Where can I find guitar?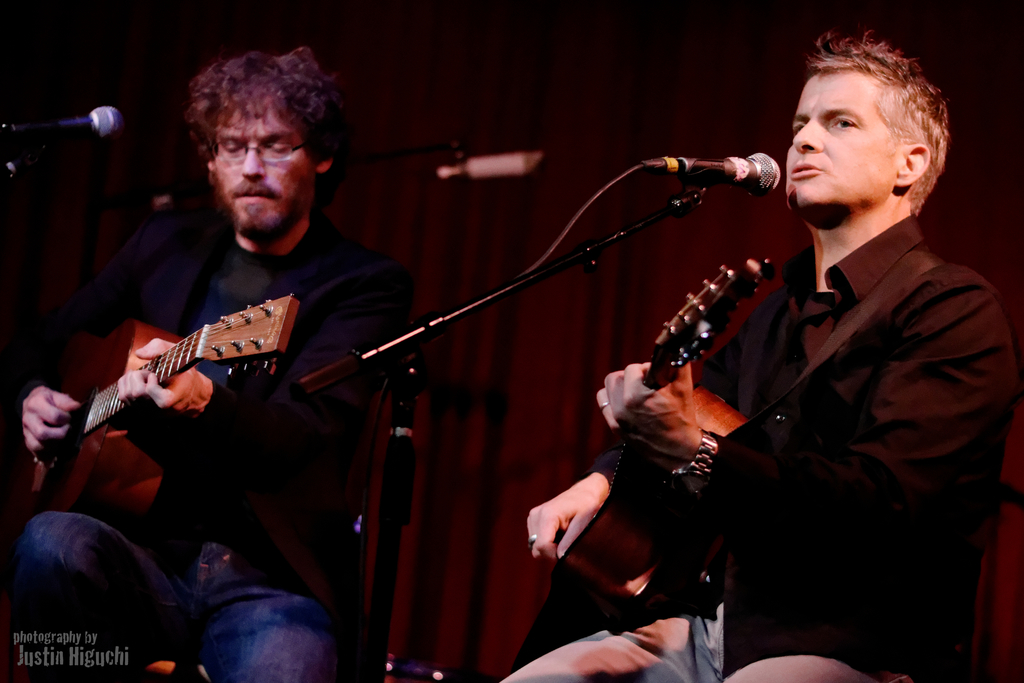
You can find it at {"left": 5, "top": 289, "right": 303, "bottom": 531}.
